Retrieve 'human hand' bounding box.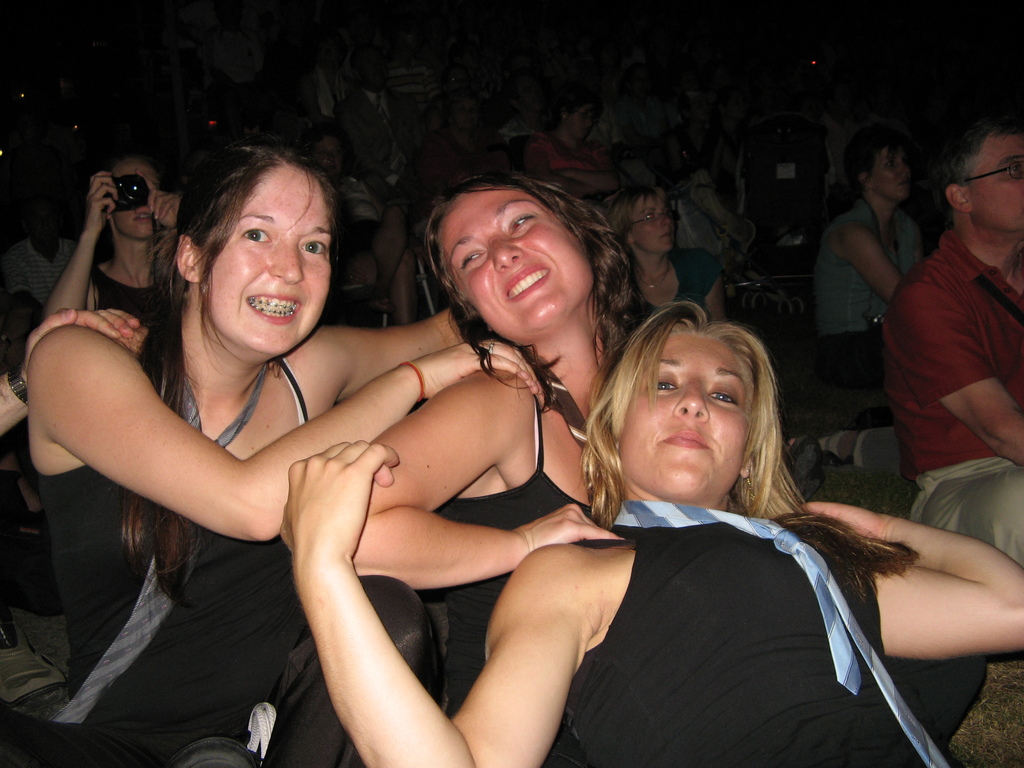
Bounding box: [417, 338, 545, 397].
